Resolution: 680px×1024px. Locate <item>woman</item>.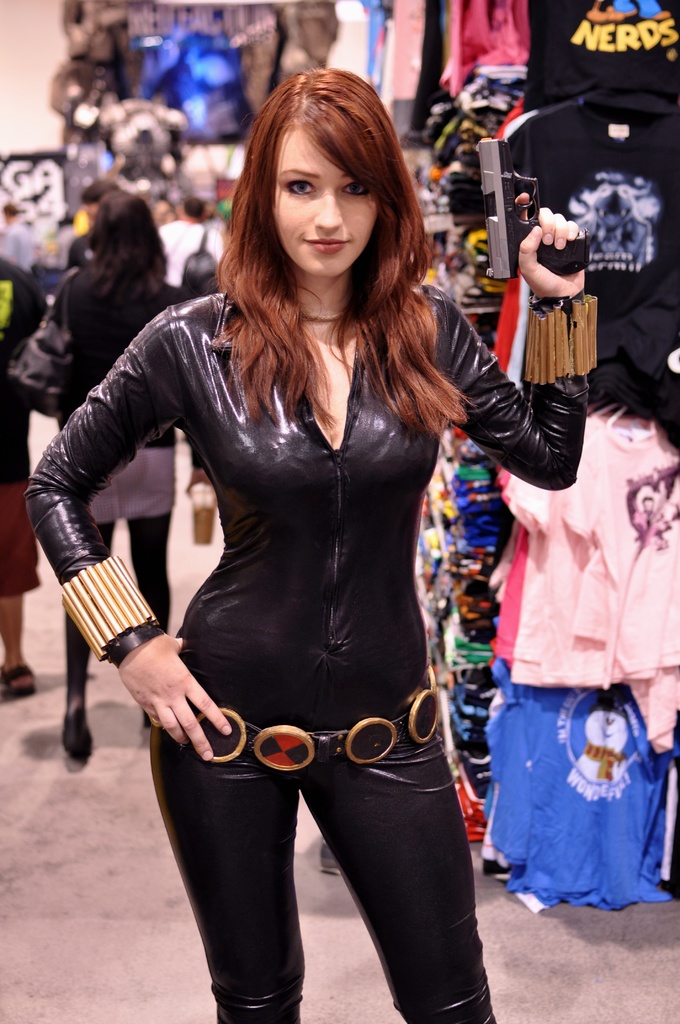
17/186/182/762.
